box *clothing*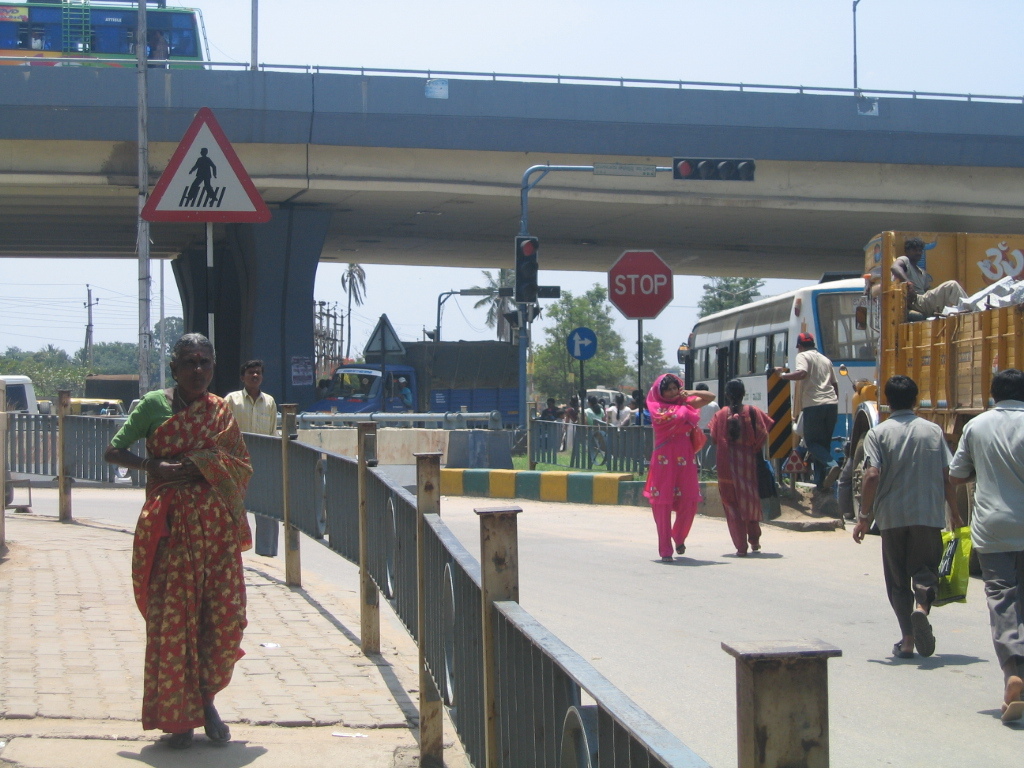
643,370,704,552
